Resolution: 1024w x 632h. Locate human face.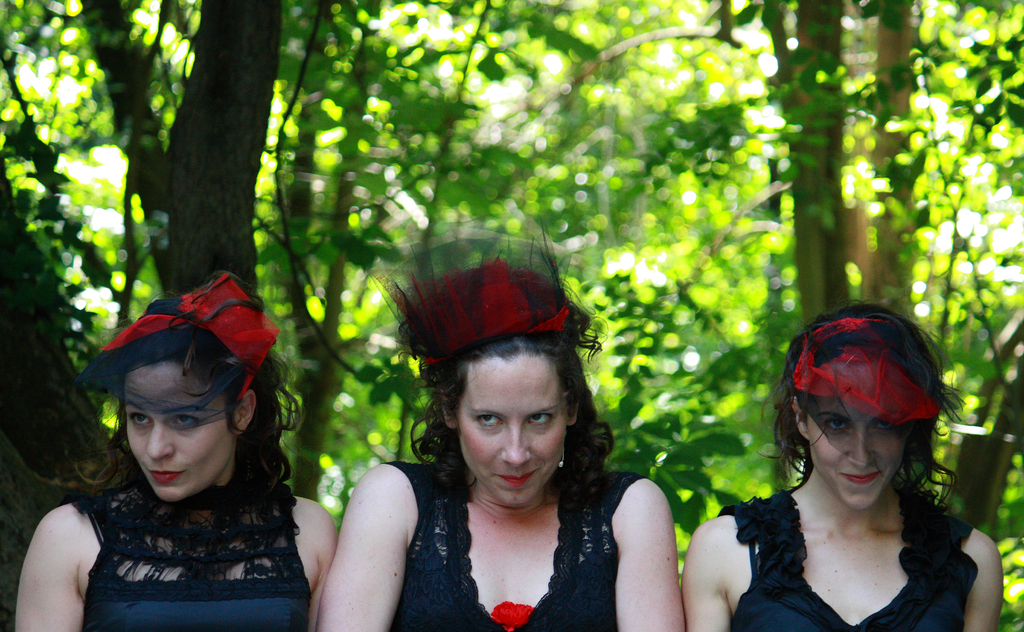
pyautogui.locateOnScreen(799, 391, 901, 512).
